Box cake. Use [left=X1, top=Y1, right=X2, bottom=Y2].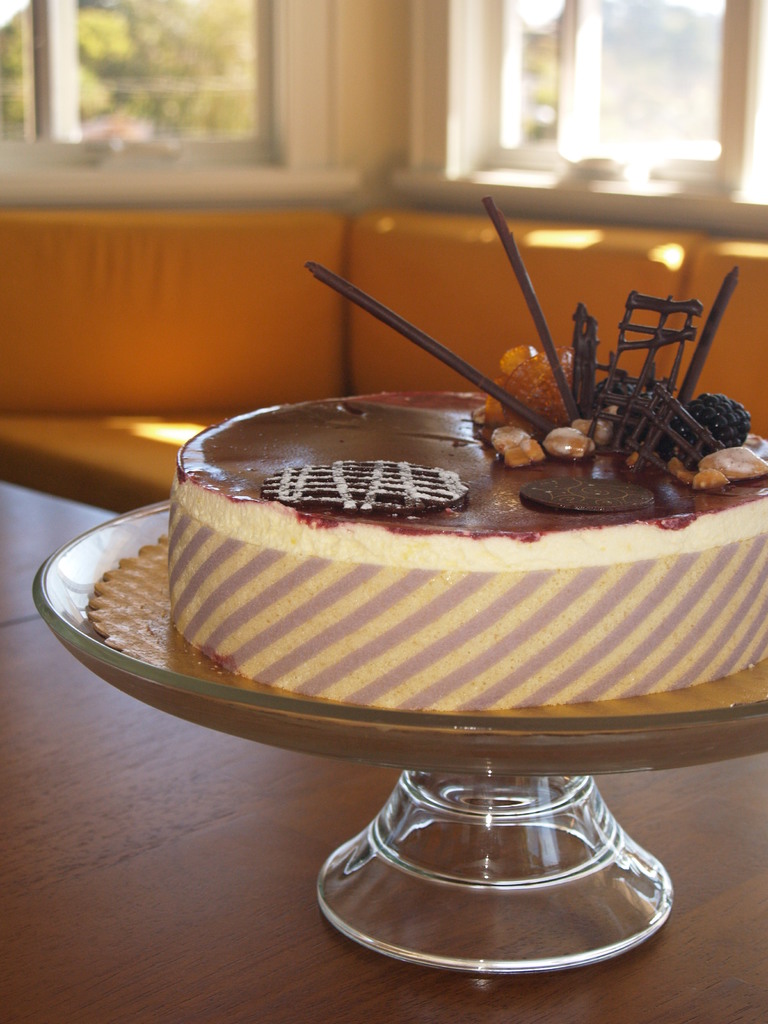
[left=166, top=198, right=767, bottom=712].
